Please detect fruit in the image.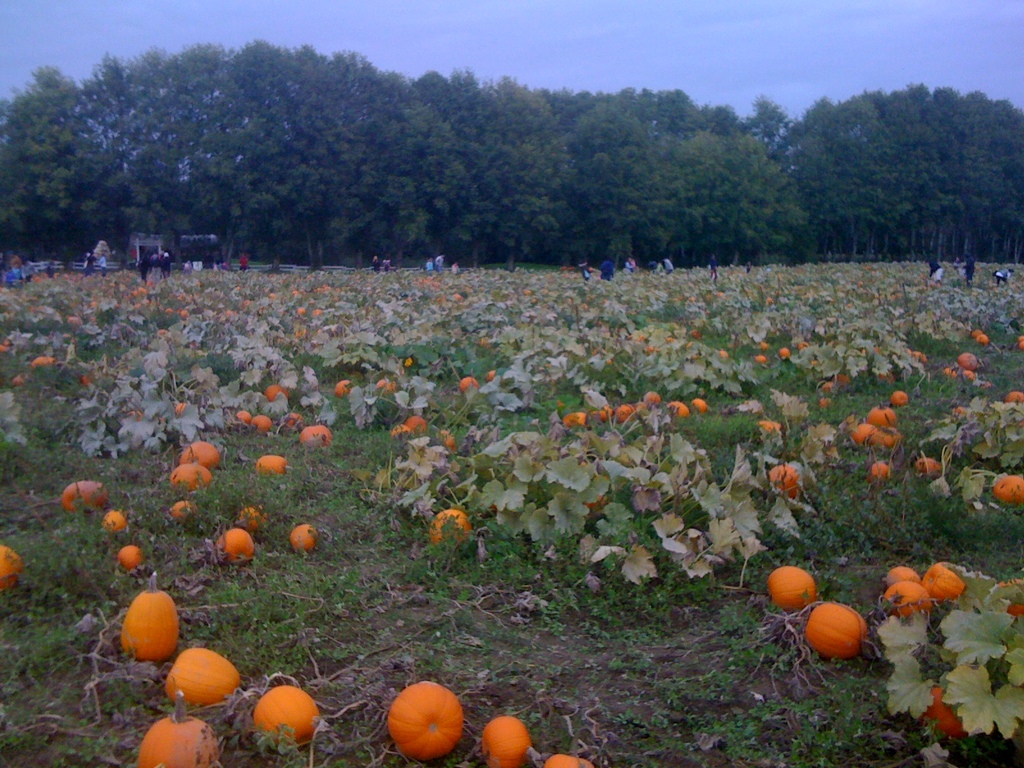
[969,331,984,341].
